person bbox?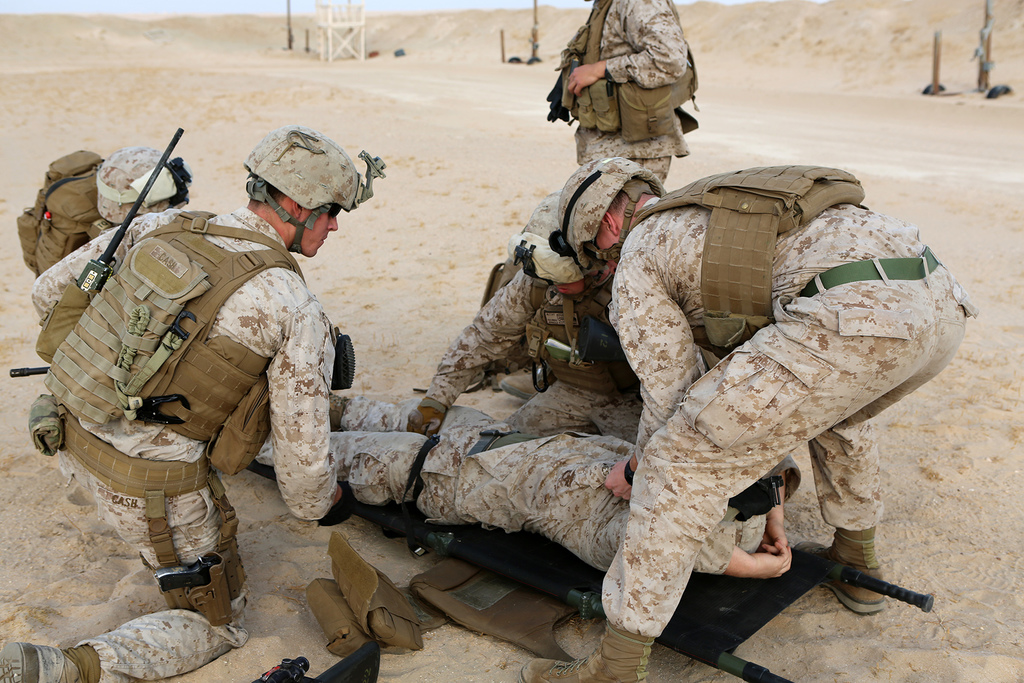
(x1=404, y1=183, x2=636, y2=438)
